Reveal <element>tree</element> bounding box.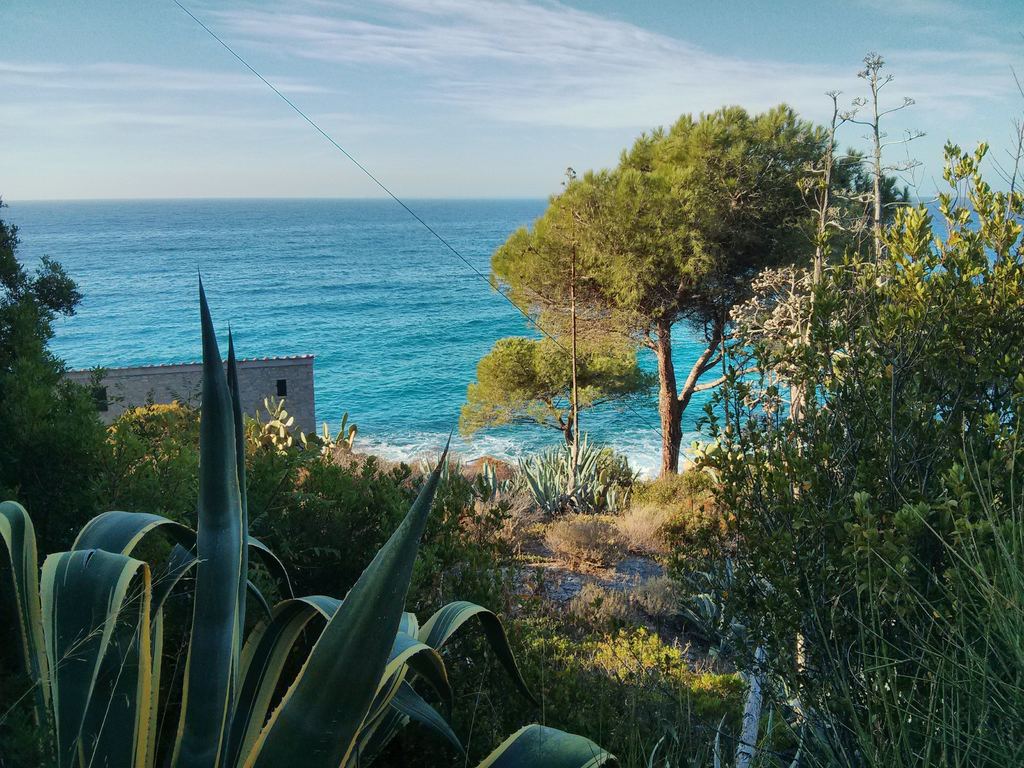
Revealed: bbox(459, 198, 662, 446).
